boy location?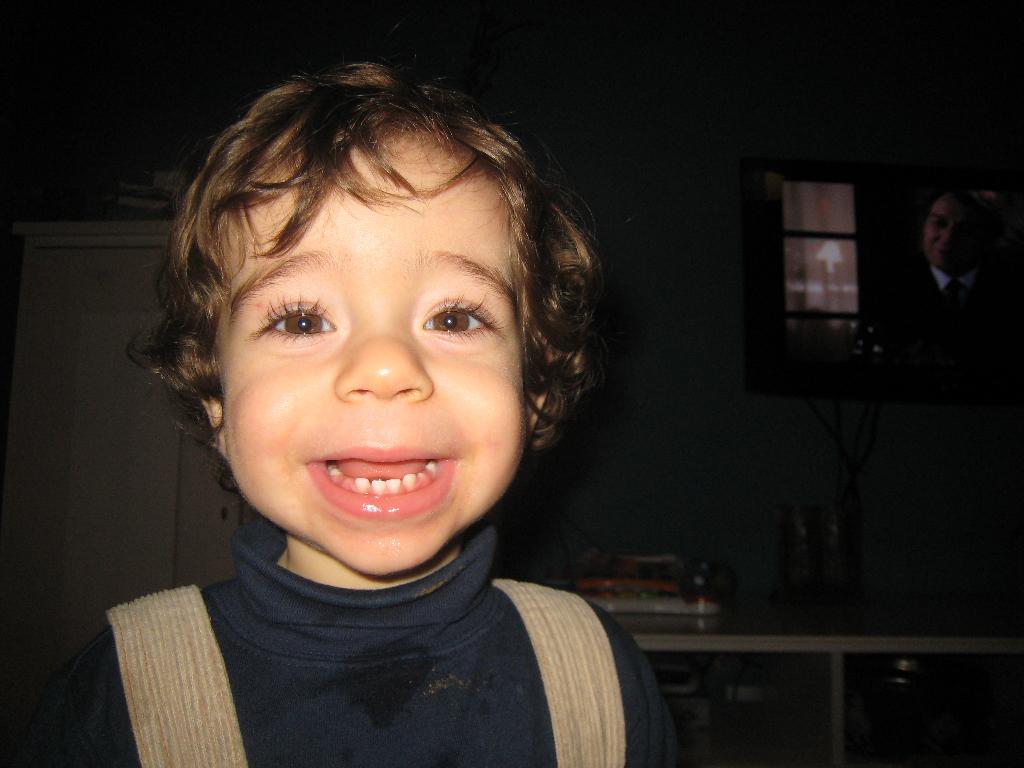
locate(13, 57, 682, 767)
